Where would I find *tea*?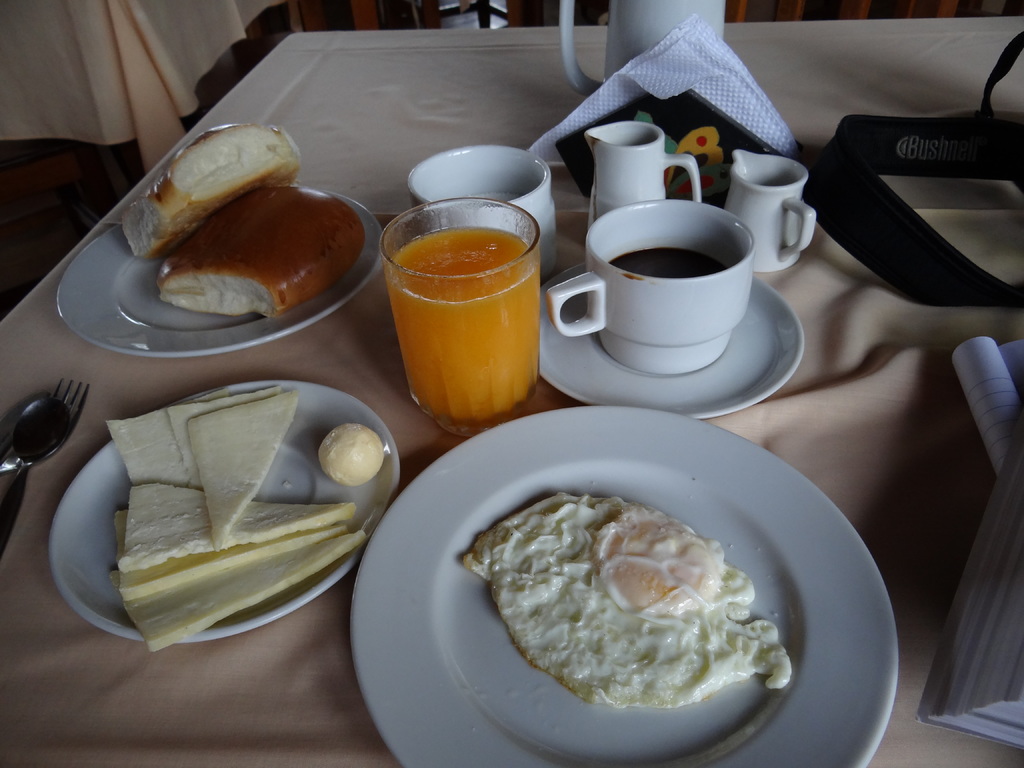
At (x1=610, y1=242, x2=722, y2=280).
